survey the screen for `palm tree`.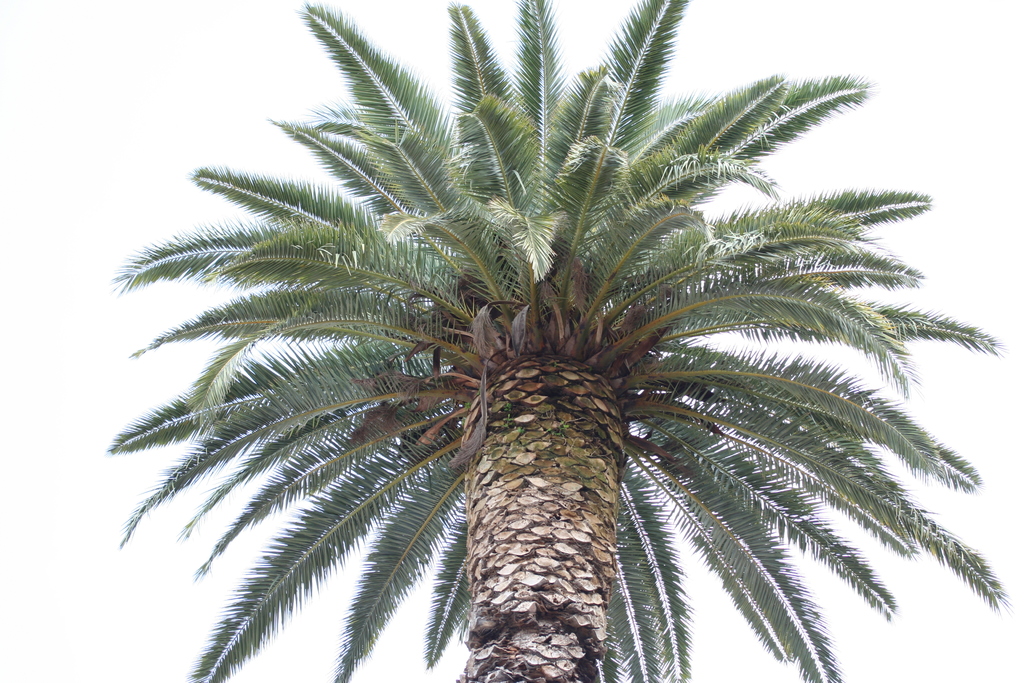
Survey found: (148,24,959,682).
